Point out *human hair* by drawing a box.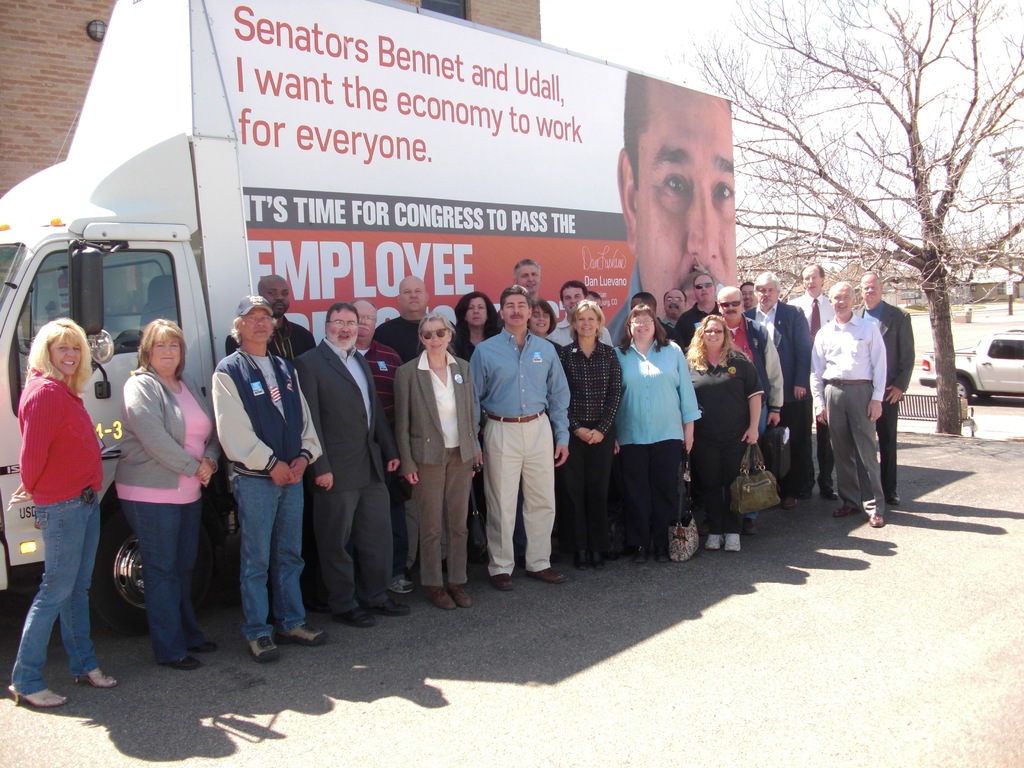
[858,267,884,280].
